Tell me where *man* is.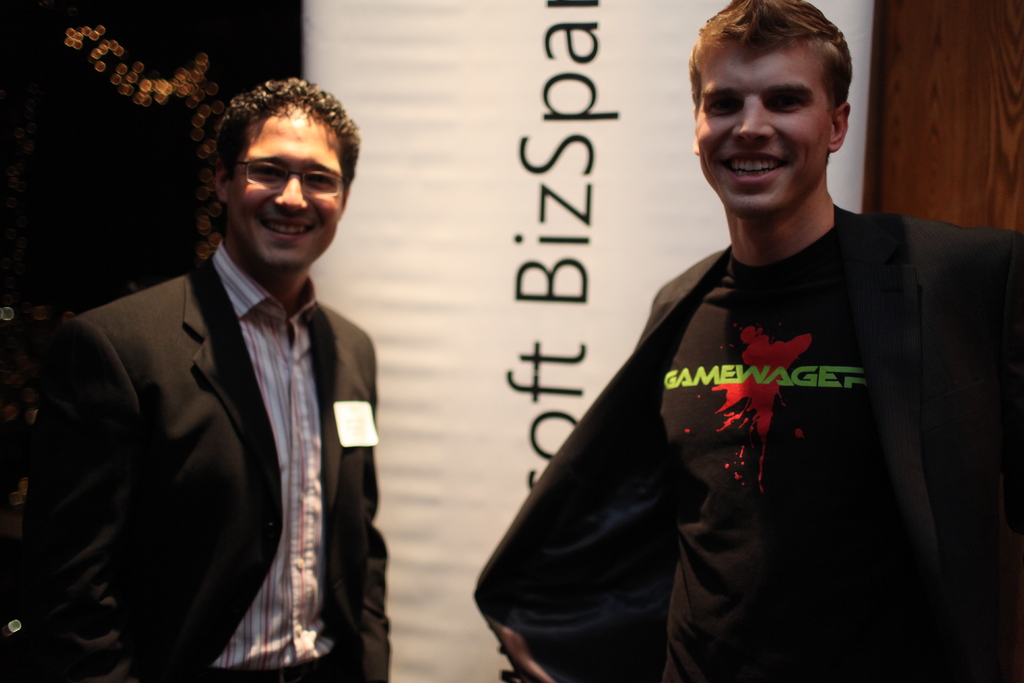
*man* is at box=[26, 73, 399, 682].
